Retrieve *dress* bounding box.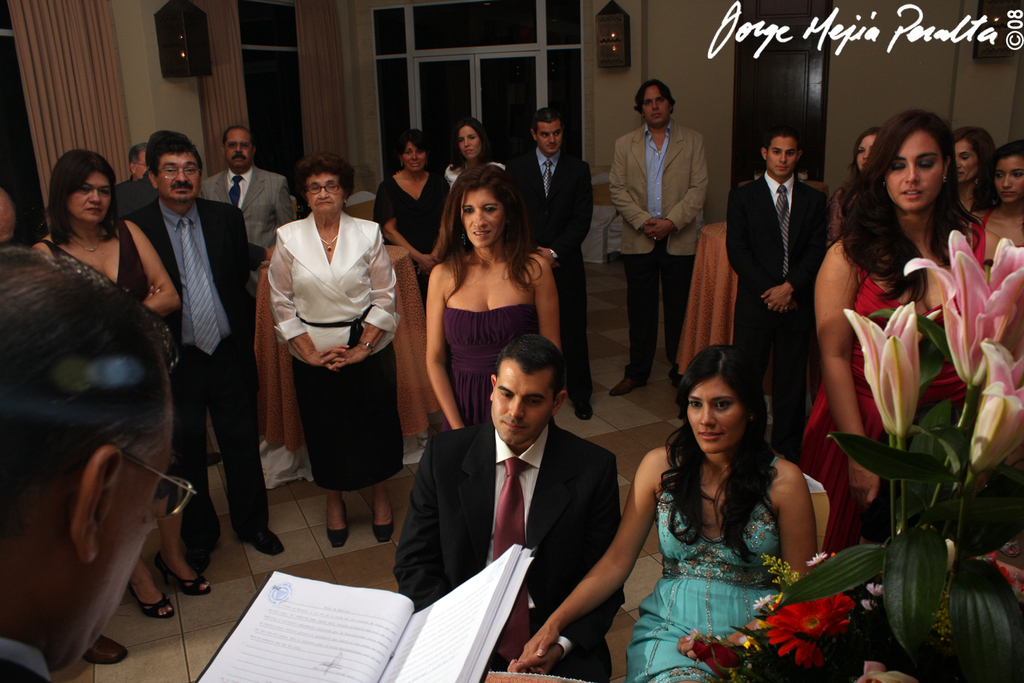
Bounding box: bbox(445, 306, 539, 431).
